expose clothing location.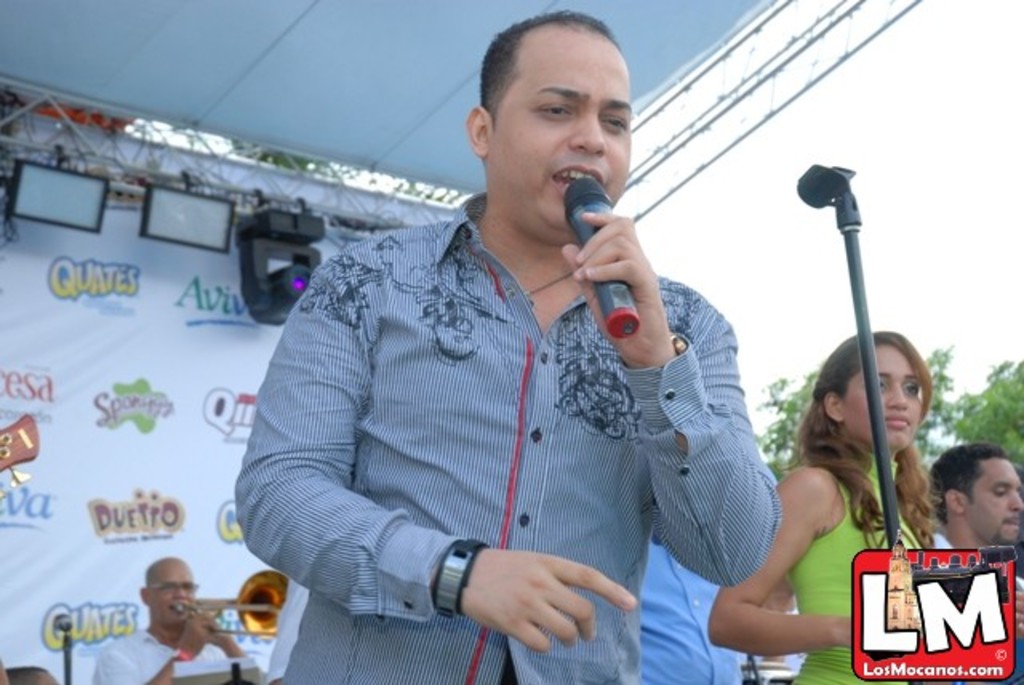
Exposed at (x1=200, y1=163, x2=824, y2=632).
